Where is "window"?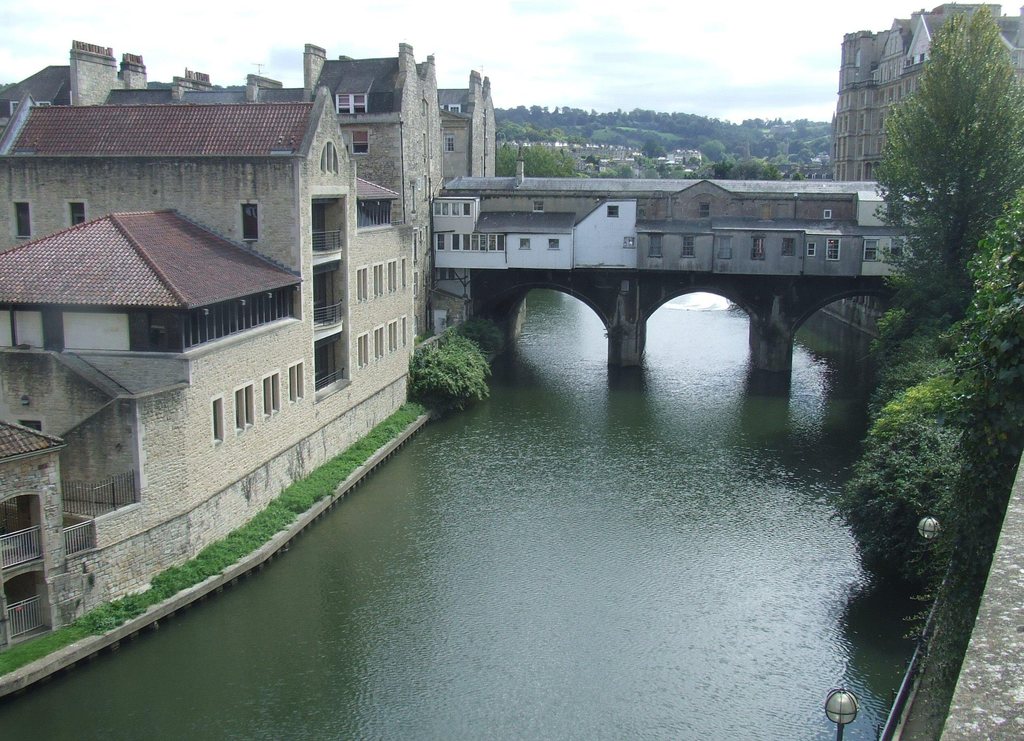
{"x1": 356, "y1": 199, "x2": 397, "y2": 235}.
